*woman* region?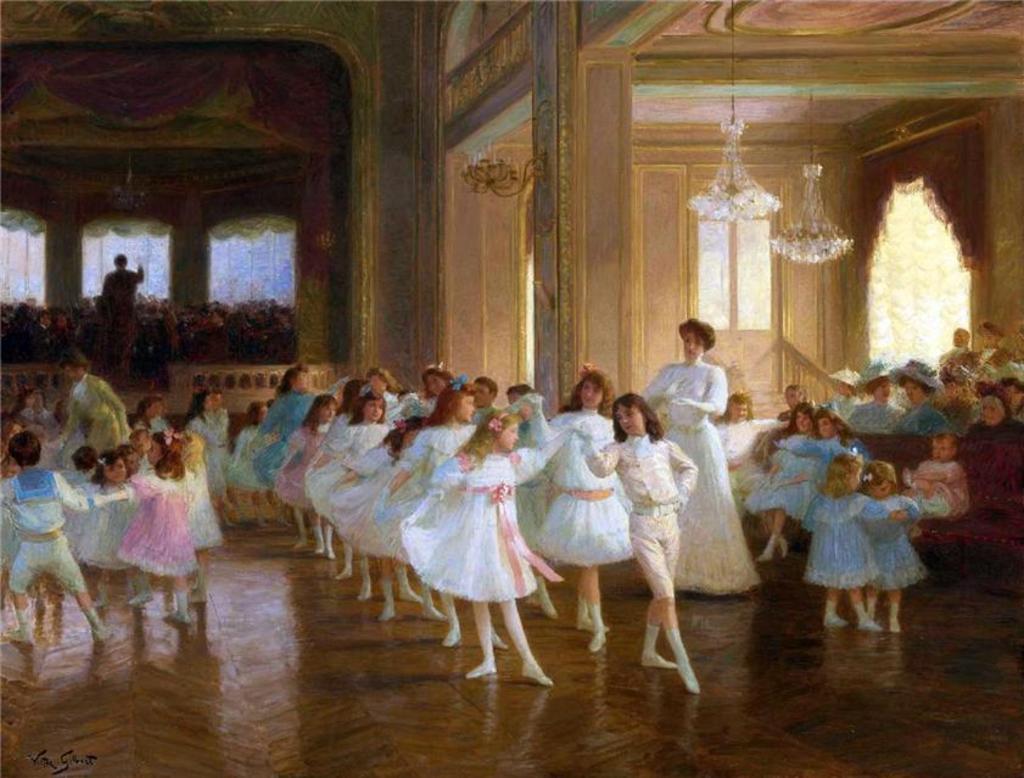
<region>850, 364, 903, 435</region>
